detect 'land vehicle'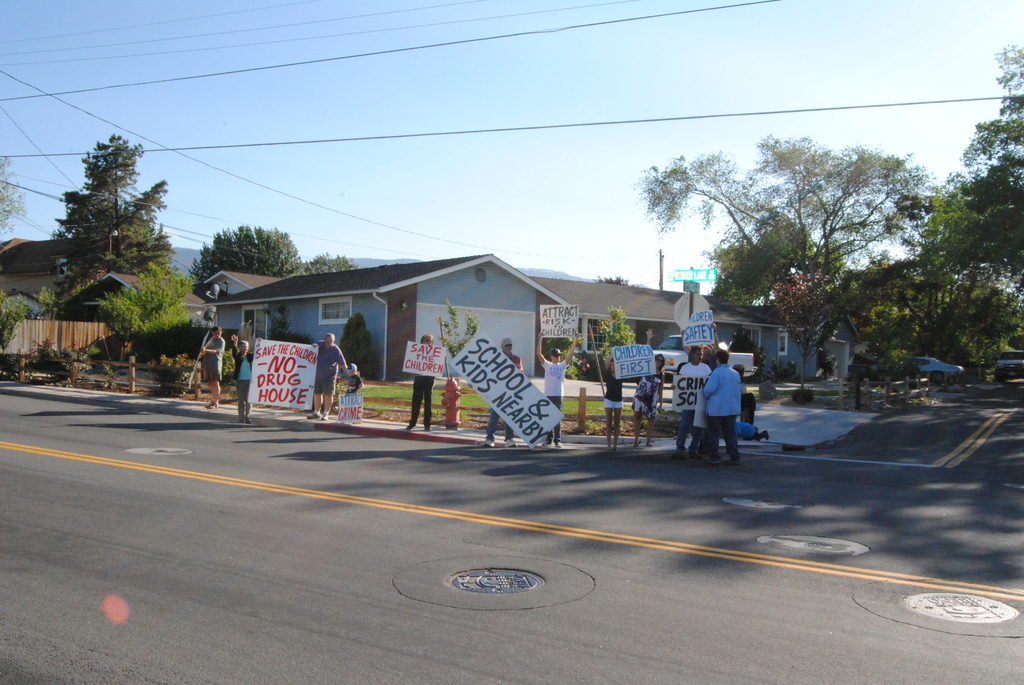
box(993, 350, 1023, 384)
